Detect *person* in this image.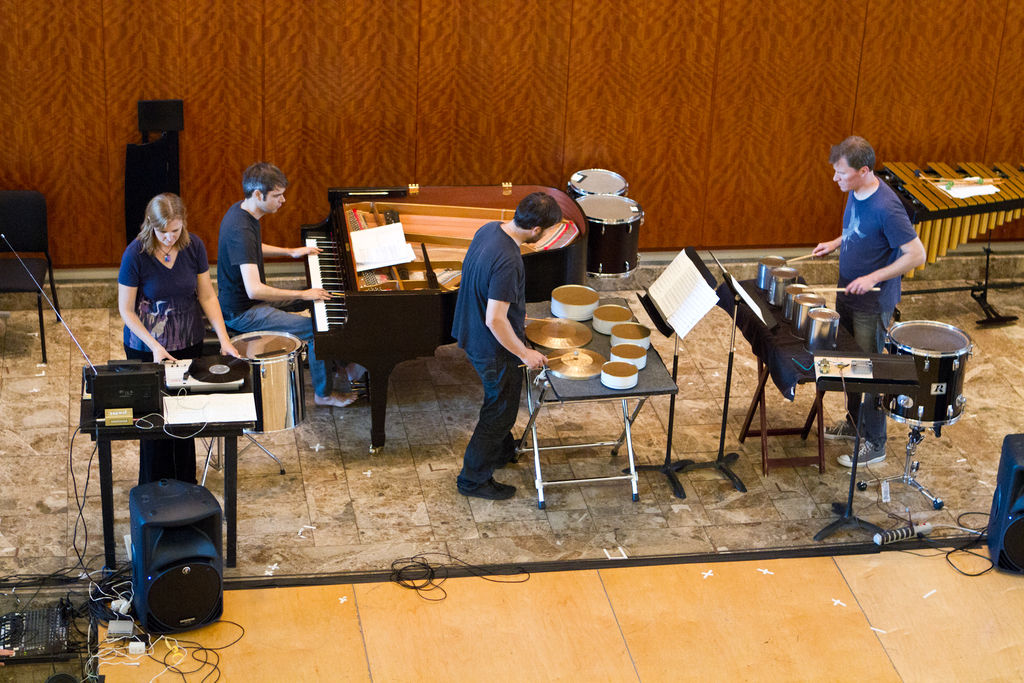
Detection: l=119, t=190, r=247, b=477.
